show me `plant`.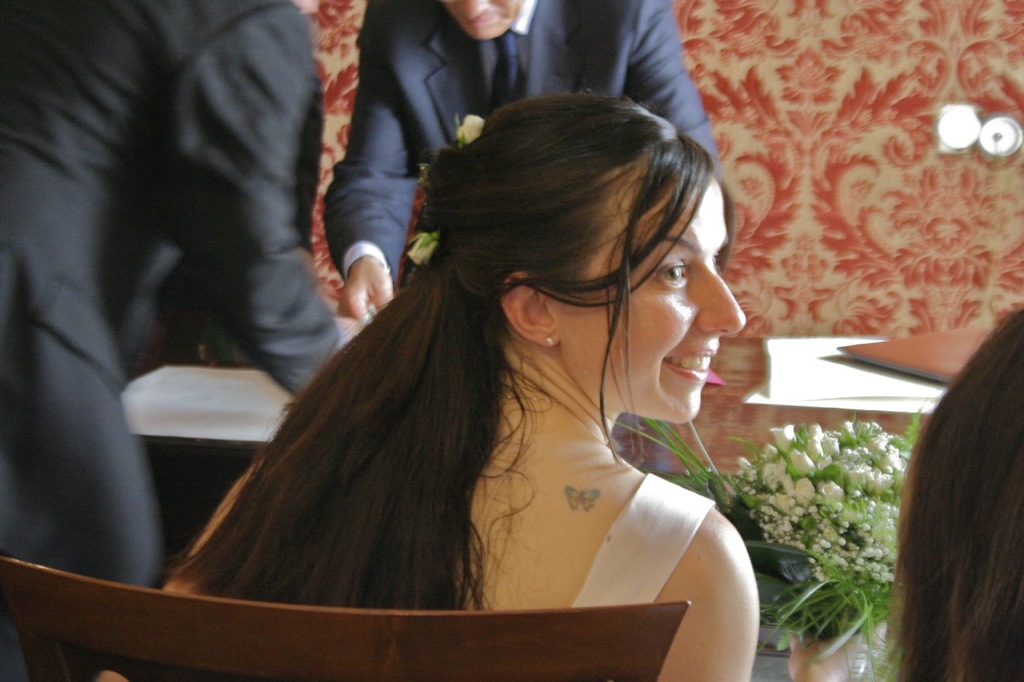
`plant` is here: 726,409,917,614.
